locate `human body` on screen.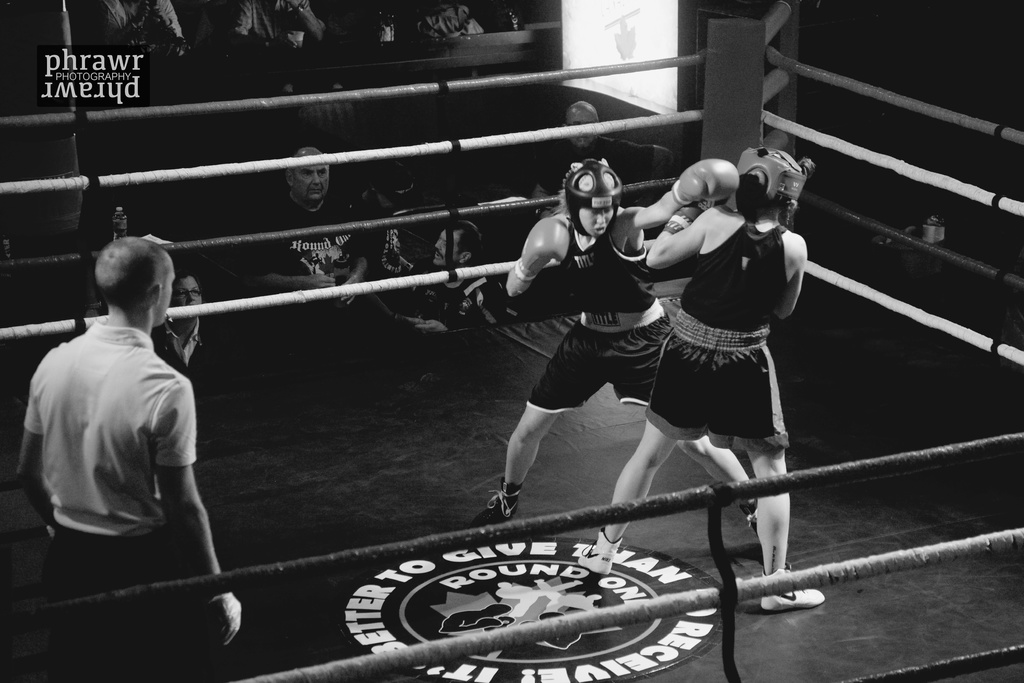
On screen at rect(26, 240, 232, 631).
